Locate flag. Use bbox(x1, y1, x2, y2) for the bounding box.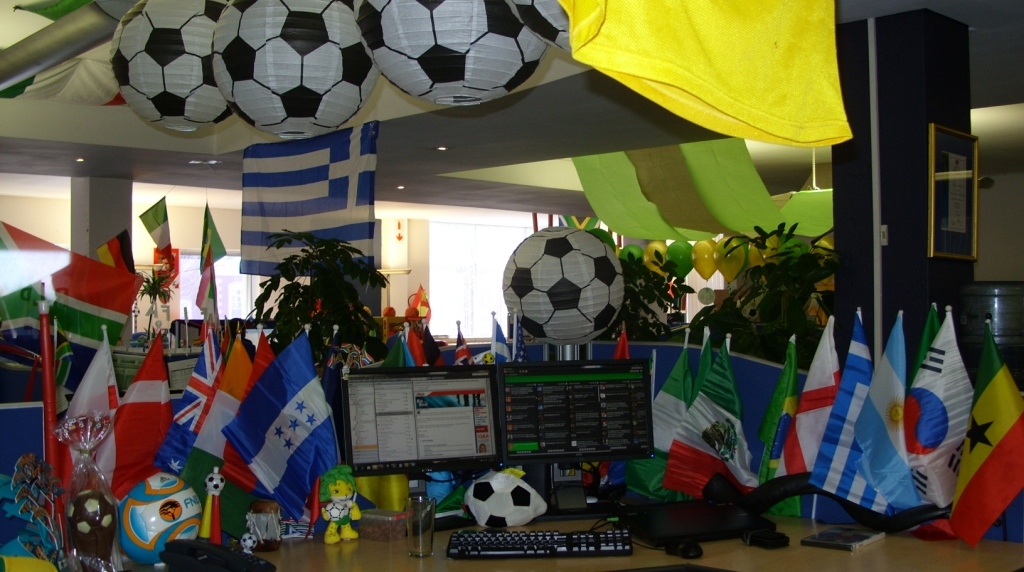
bbox(195, 258, 219, 318).
